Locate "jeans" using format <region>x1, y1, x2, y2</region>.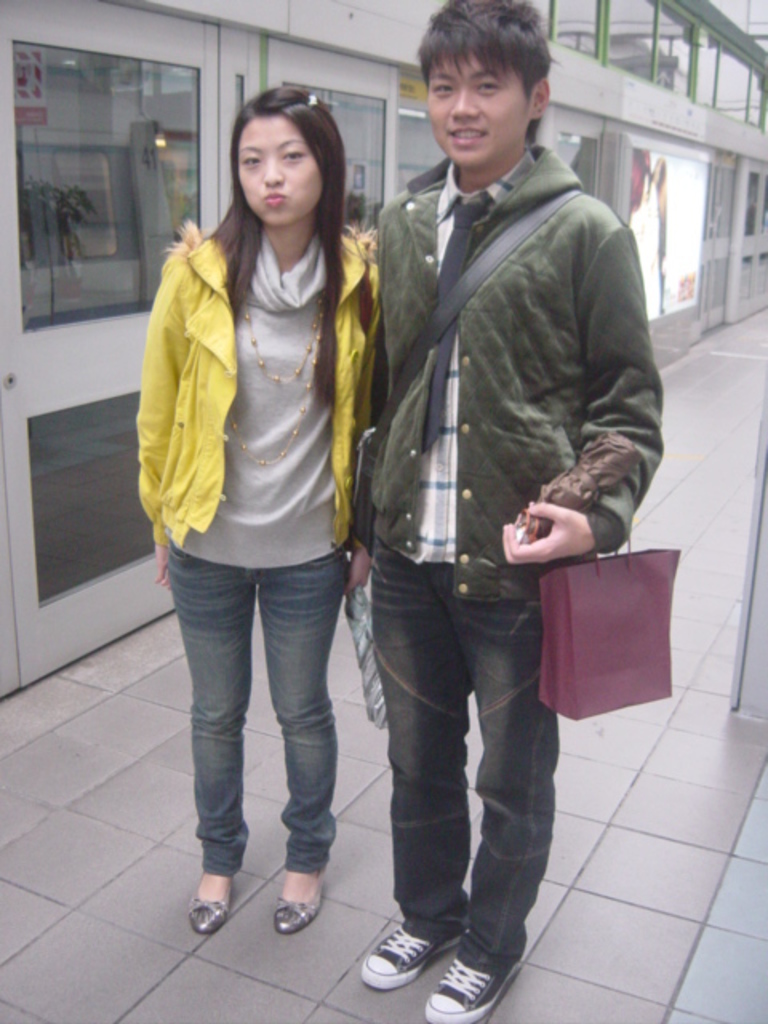
<region>360, 504, 571, 1003</region>.
